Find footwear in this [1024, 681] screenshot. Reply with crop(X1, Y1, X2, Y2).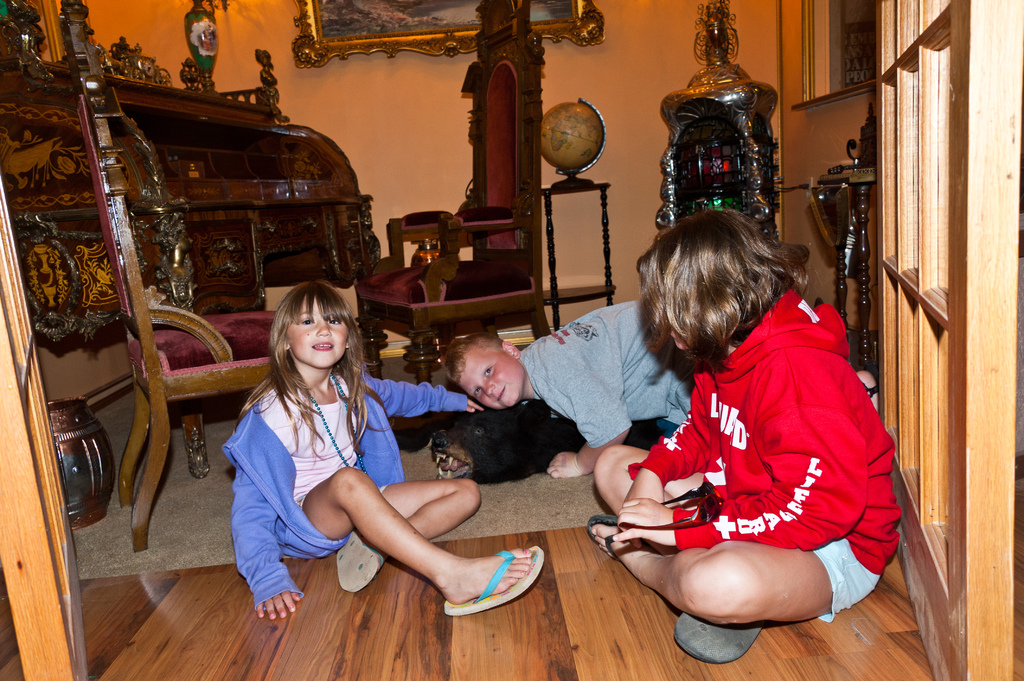
crop(580, 511, 618, 561).
